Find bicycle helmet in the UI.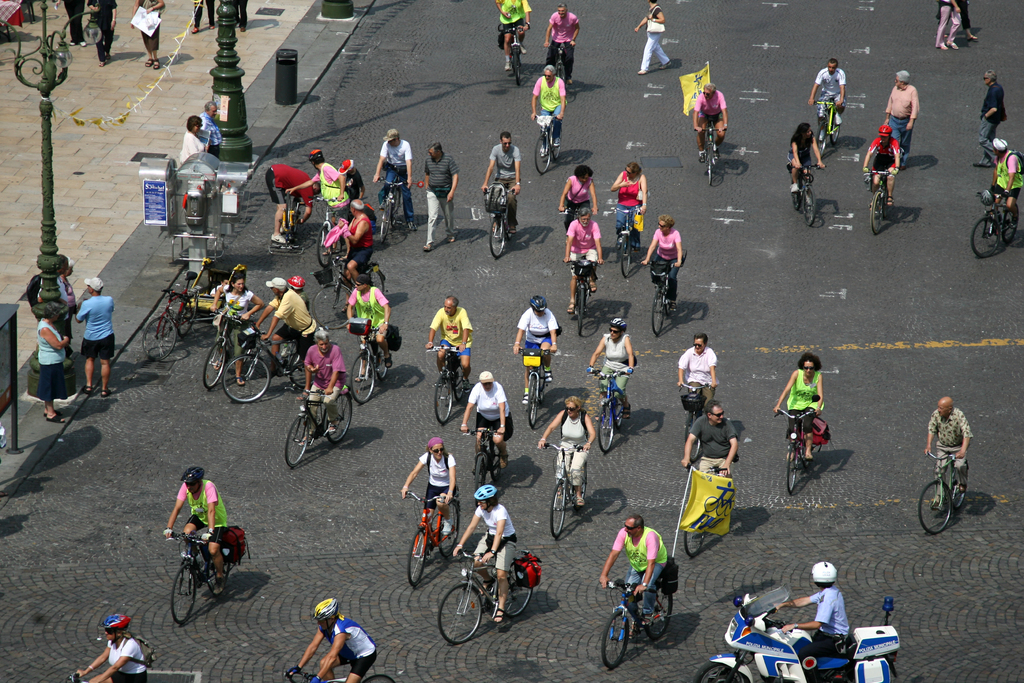
UI element at (478,483,496,499).
